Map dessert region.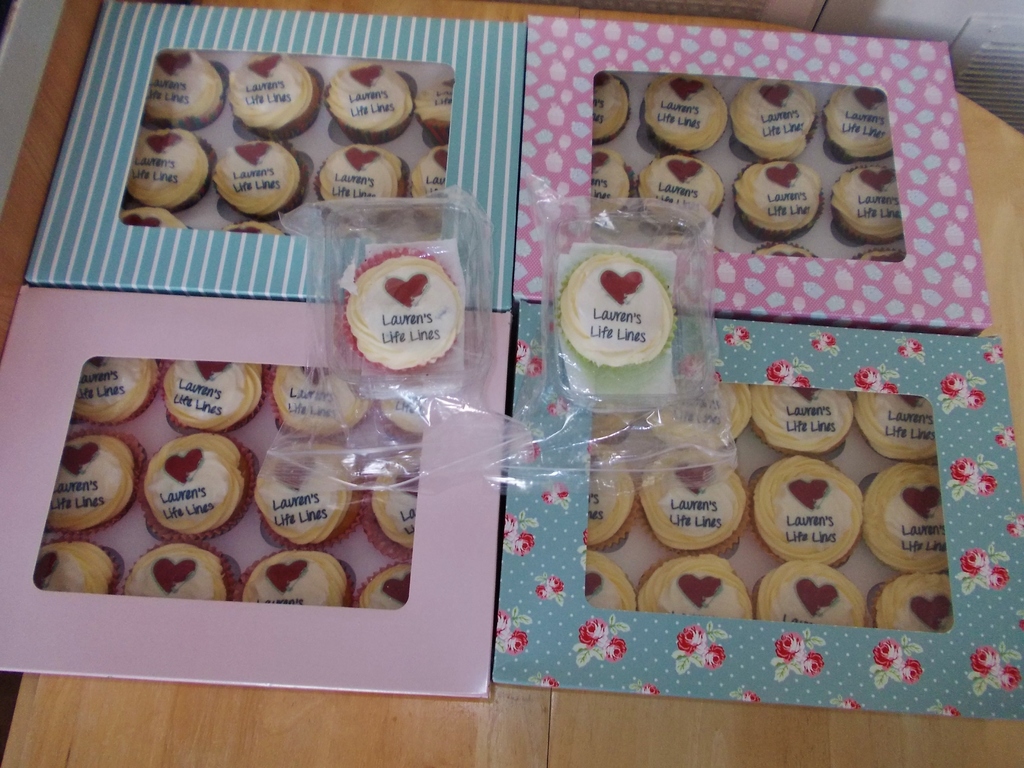
Mapped to box(739, 164, 808, 227).
